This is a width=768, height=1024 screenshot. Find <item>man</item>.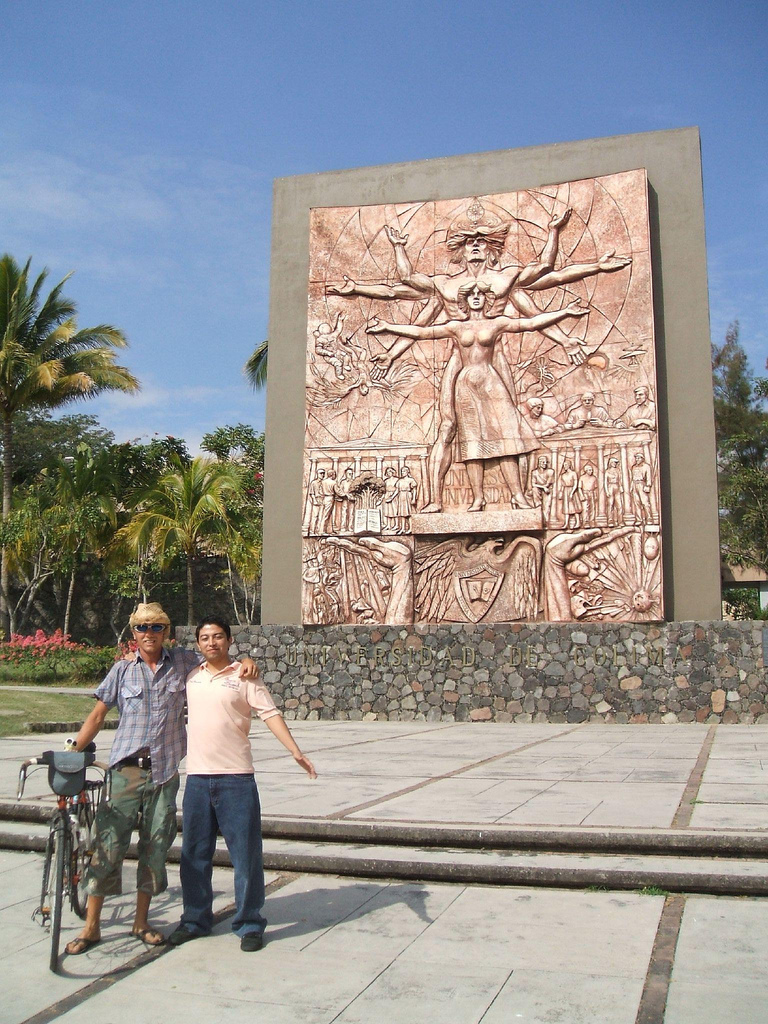
Bounding box: 327:207:632:515.
